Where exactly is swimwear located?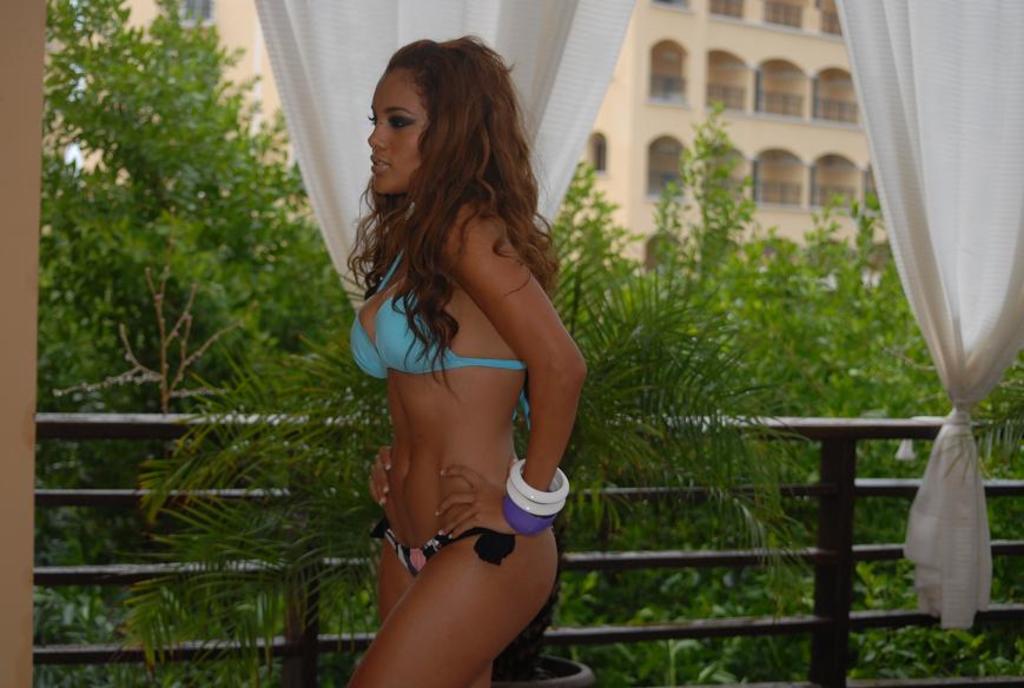
Its bounding box is (left=342, top=234, right=524, bottom=378).
